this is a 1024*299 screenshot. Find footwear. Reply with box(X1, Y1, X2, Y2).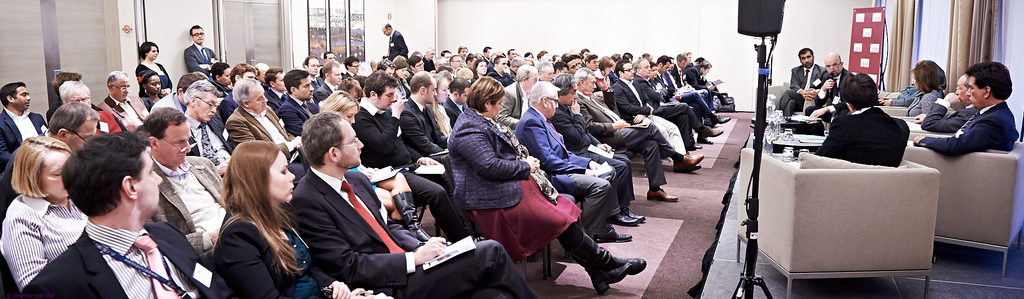
box(596, 228, 625, 243).
